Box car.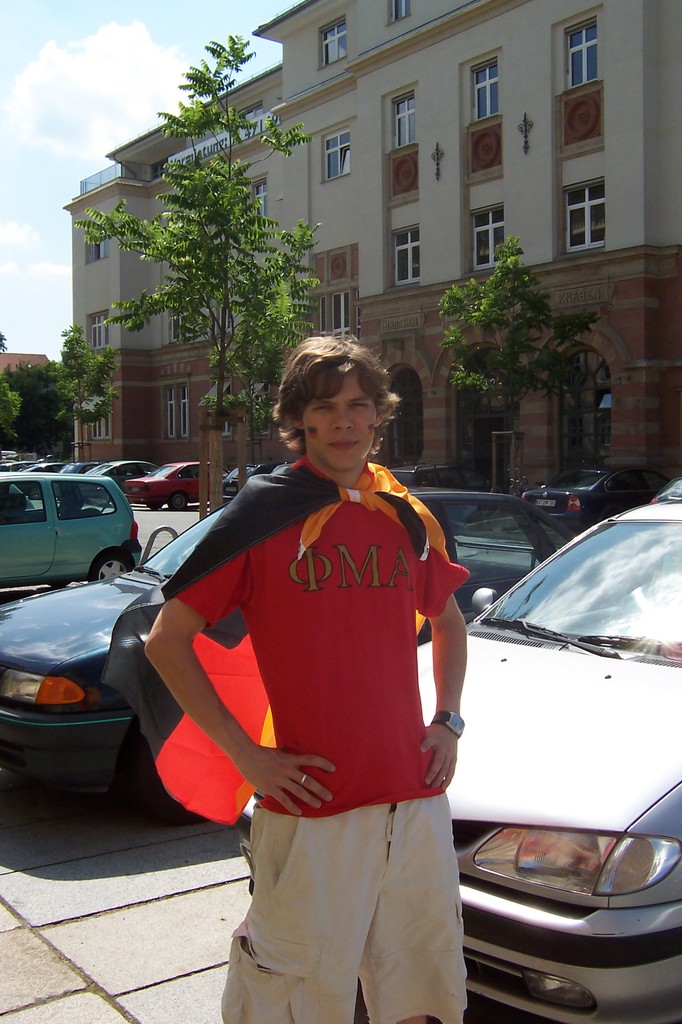
0,491,517,827.
